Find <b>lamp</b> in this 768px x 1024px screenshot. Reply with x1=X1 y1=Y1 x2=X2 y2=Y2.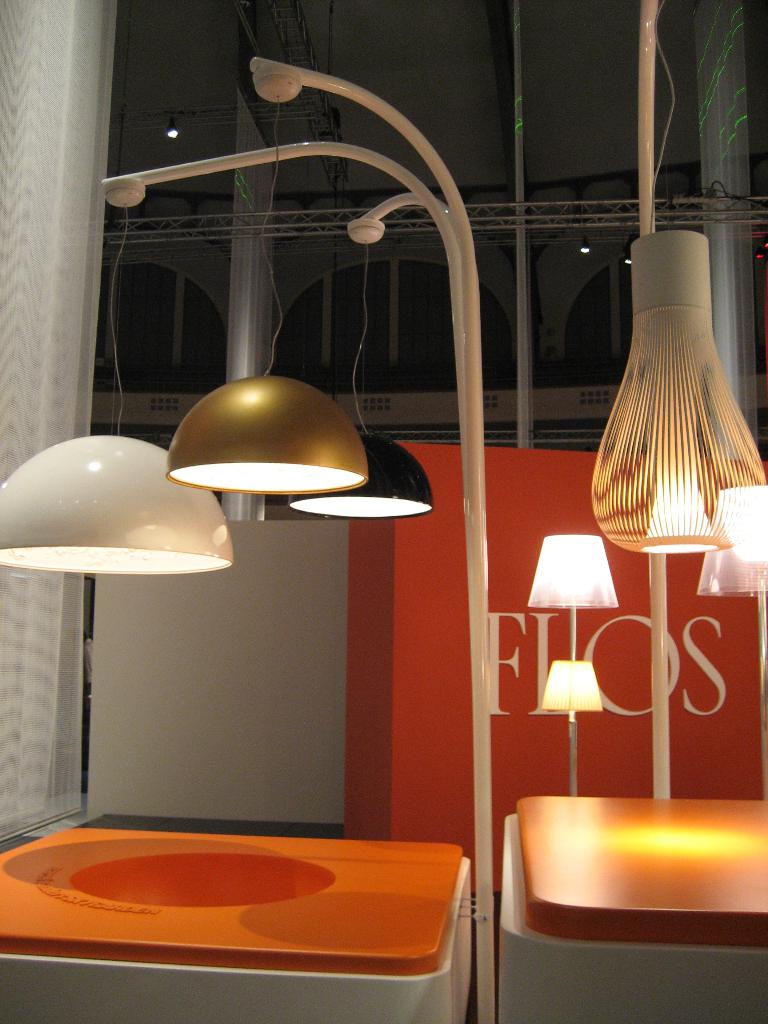
x1=284 y1=239 x2=432 y2=525.
